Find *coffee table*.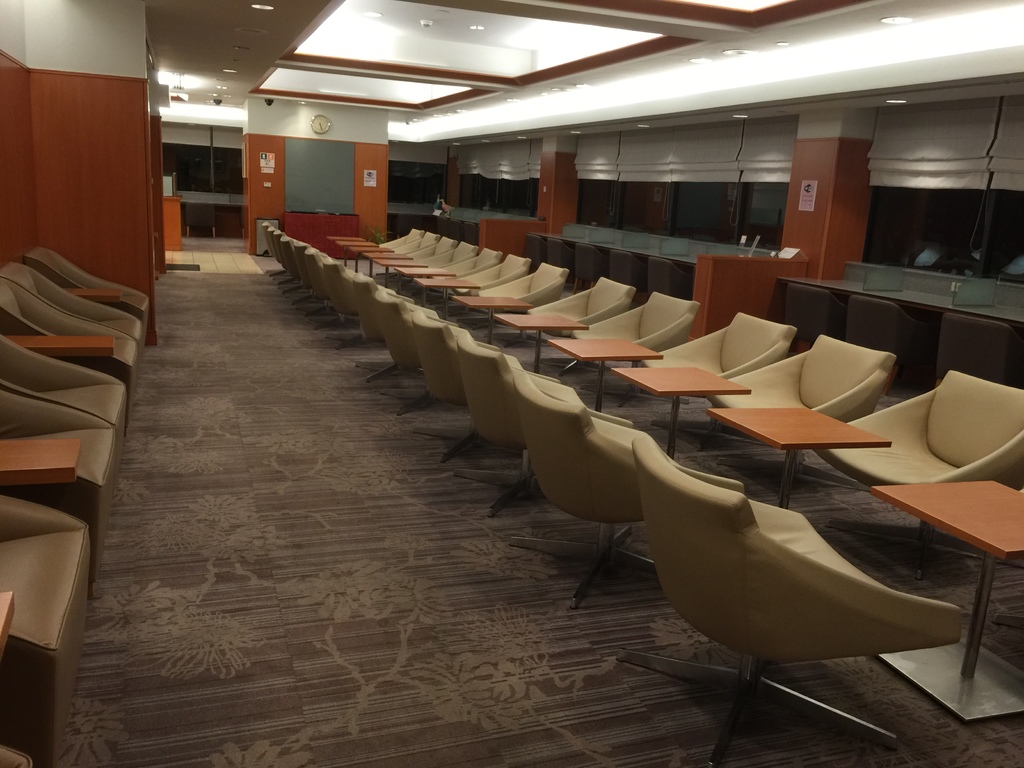
x1=366, y1=255, x2=426, y2=283.
